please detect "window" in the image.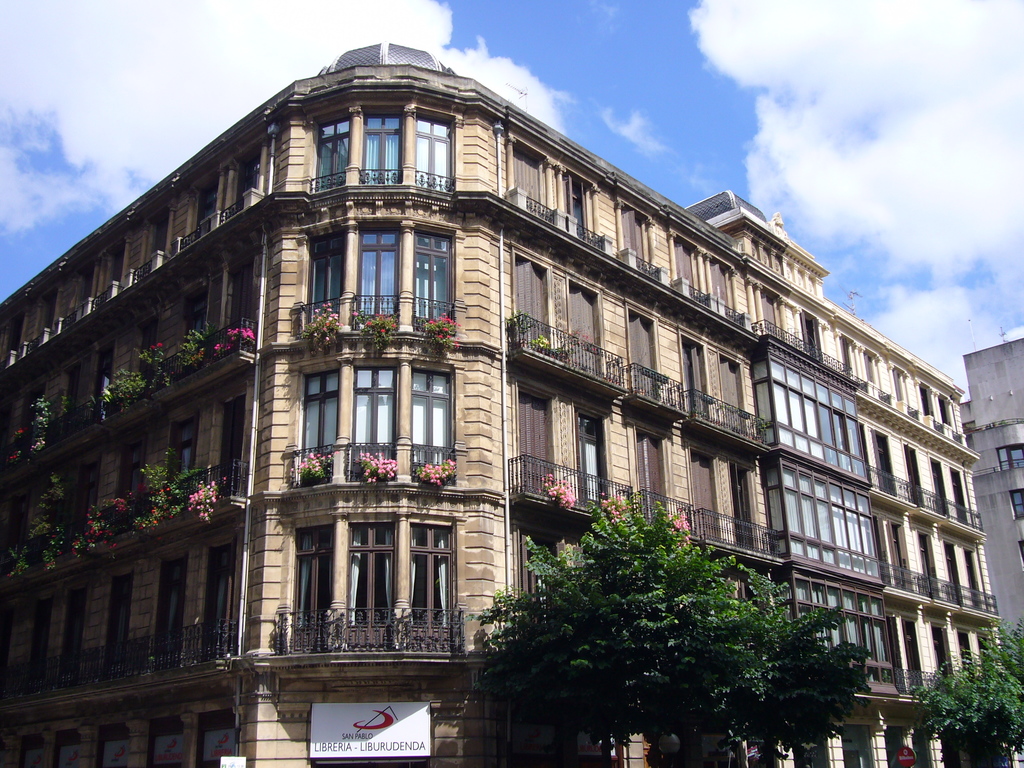
(568, 281, 602, 371).
